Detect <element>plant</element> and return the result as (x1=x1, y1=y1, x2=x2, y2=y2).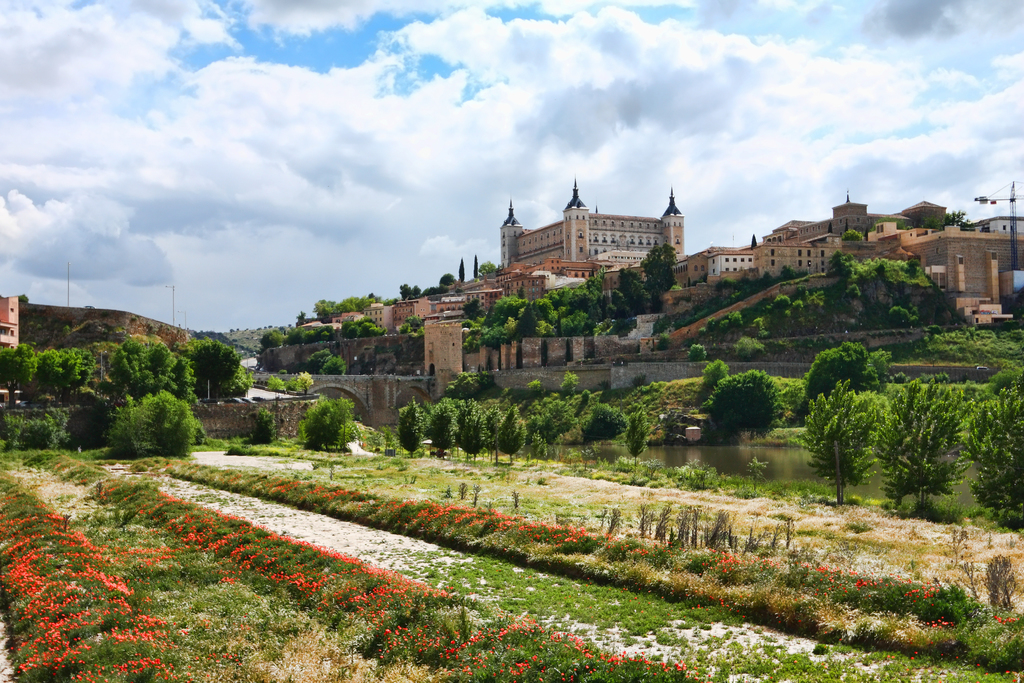
(x1=700, y1=368, x2=787, y2=443).
